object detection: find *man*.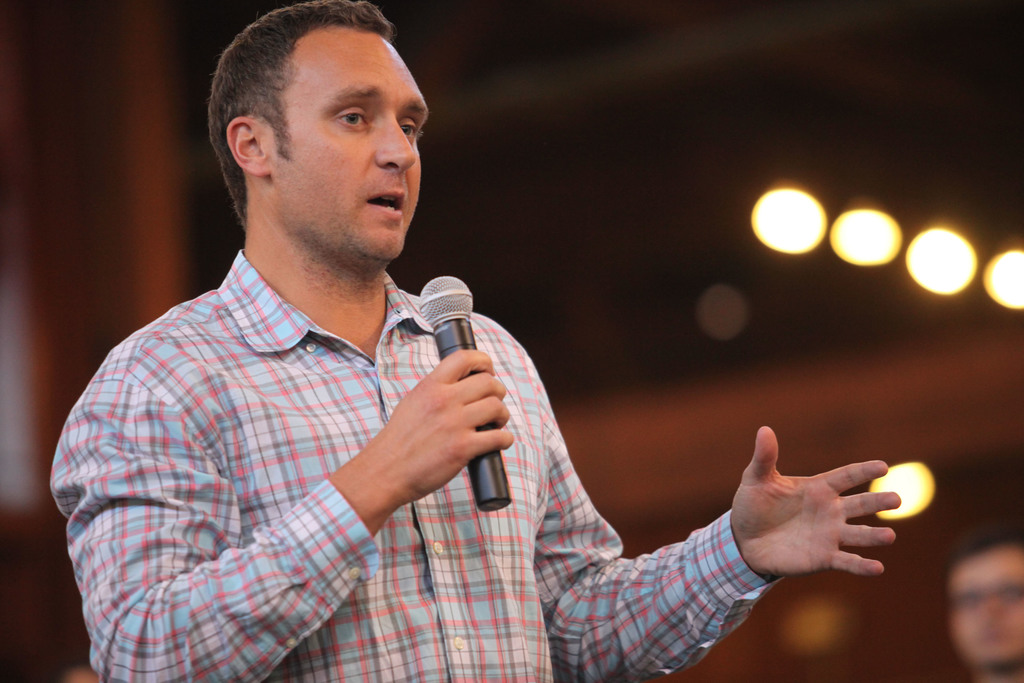
945/530/1023/682.
